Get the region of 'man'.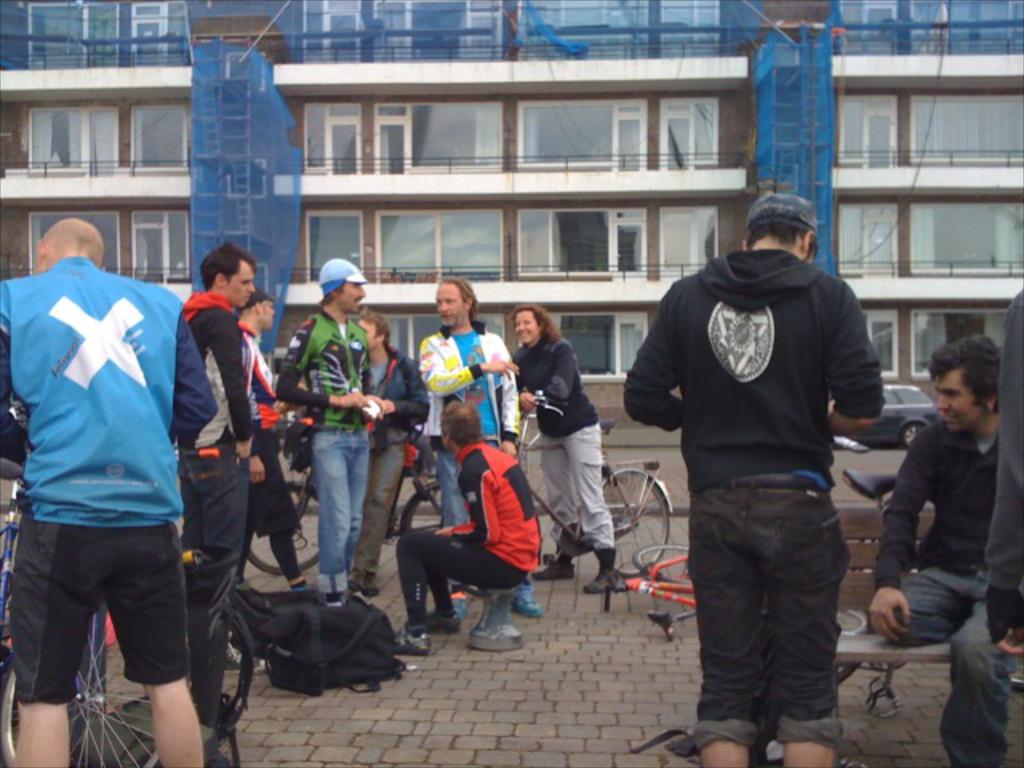
[400, 395, 538, 654].
